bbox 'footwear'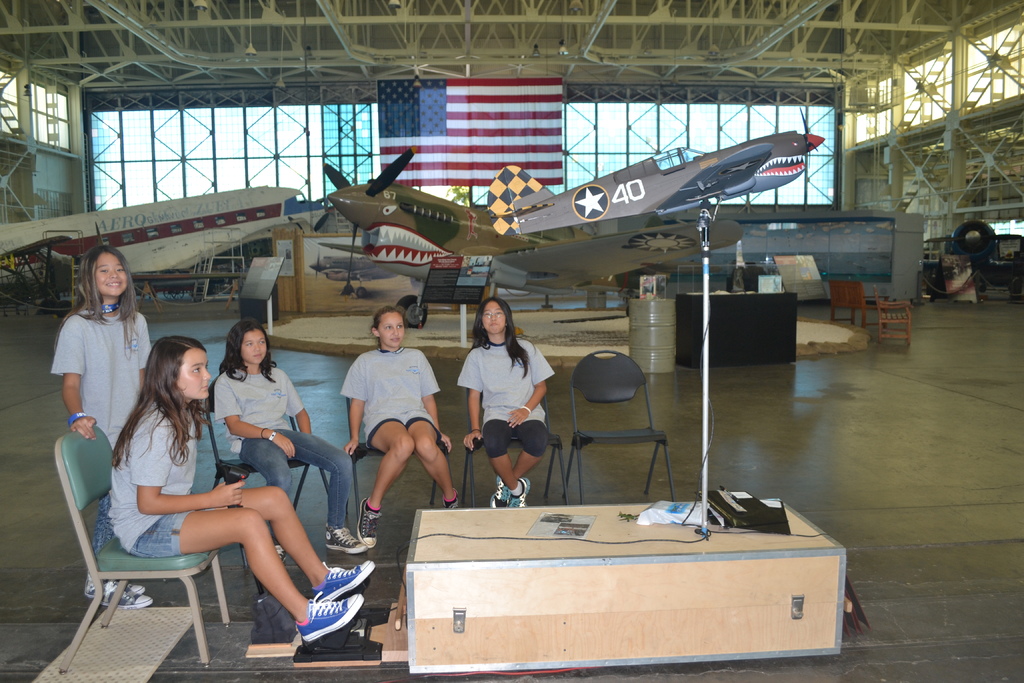
bbox=(486, 472, 509, 509)
